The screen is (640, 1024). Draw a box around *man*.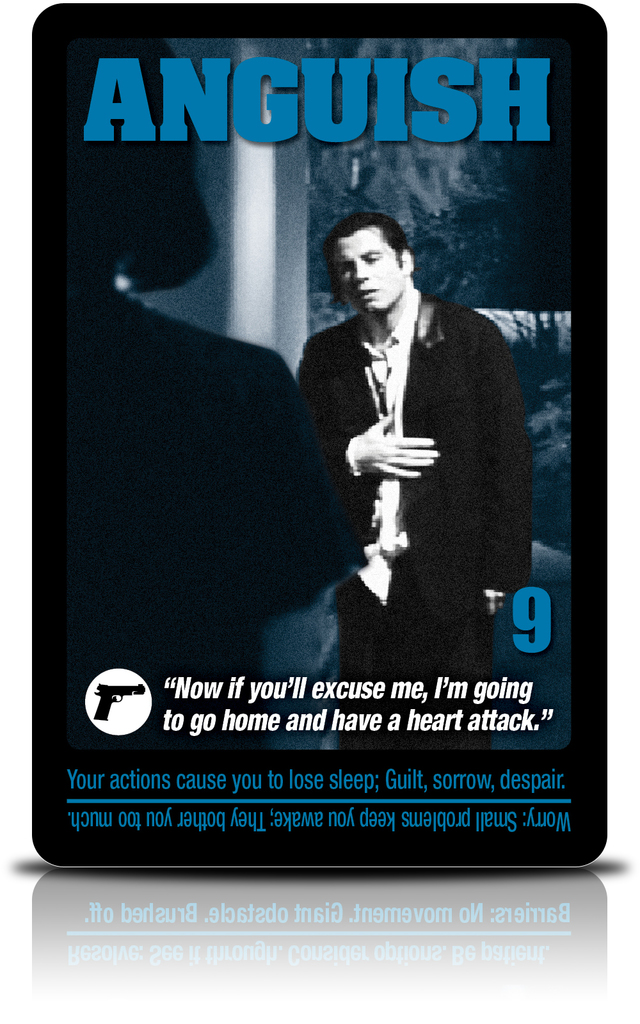
bbox=[286, 207, 531, 782].
